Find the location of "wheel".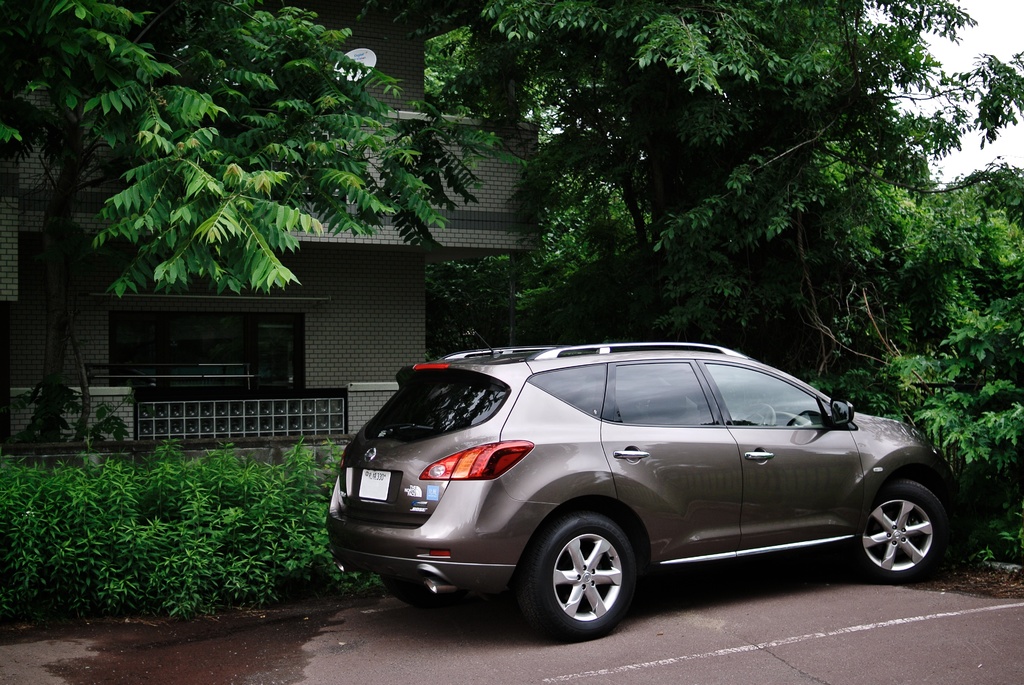
Location: (532, 523, 652, 637).
